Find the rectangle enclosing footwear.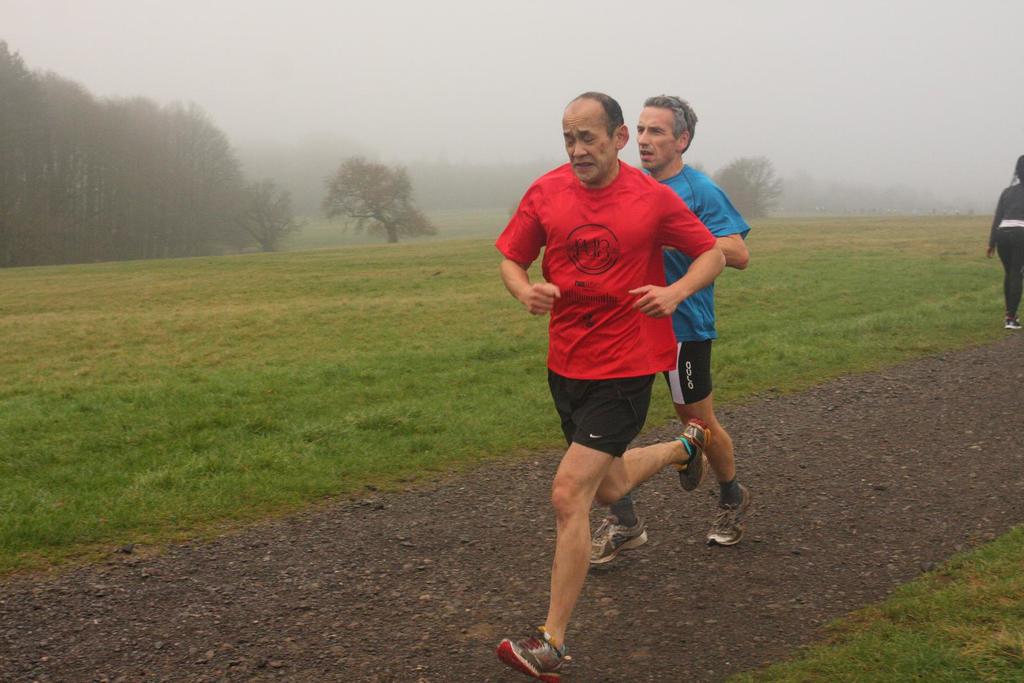
bbox=(495, 627, 572, 682).
